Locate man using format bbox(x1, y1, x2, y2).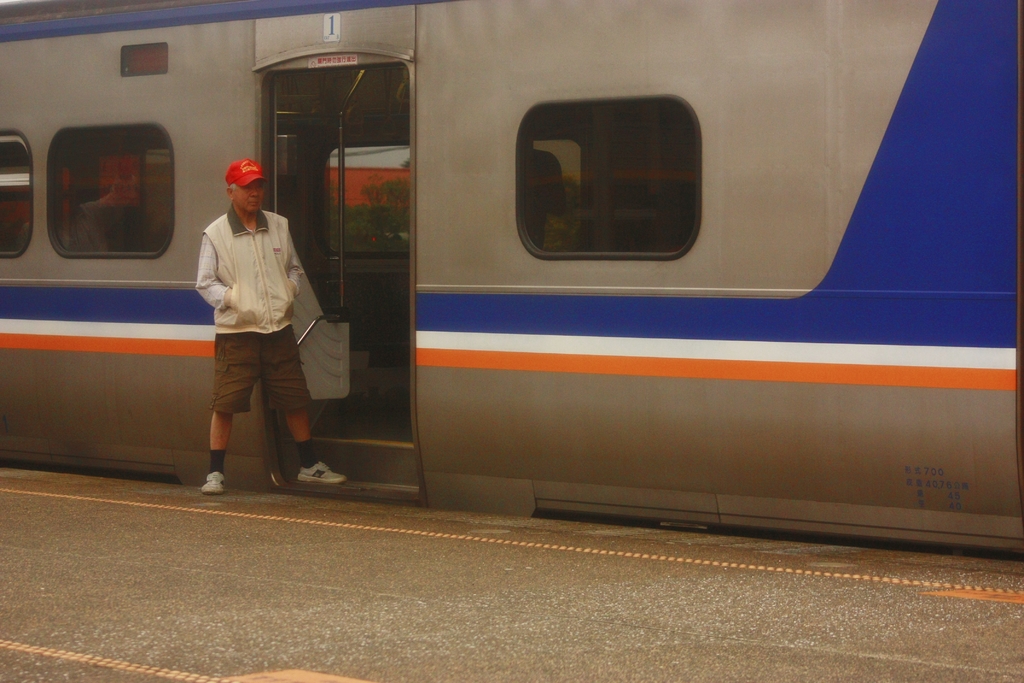
bbox(203, 157, 347, 502).
